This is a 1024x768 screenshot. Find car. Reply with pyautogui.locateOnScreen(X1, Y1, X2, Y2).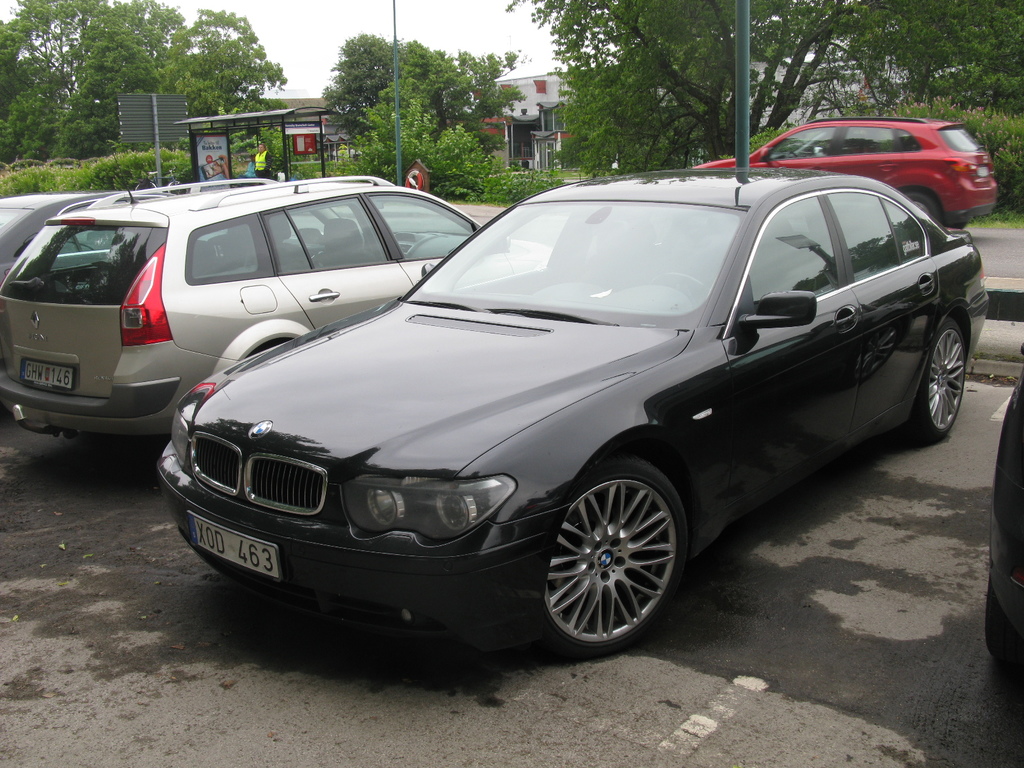
pyautogui.locateOnScreen(682, 100, 999, 230).
